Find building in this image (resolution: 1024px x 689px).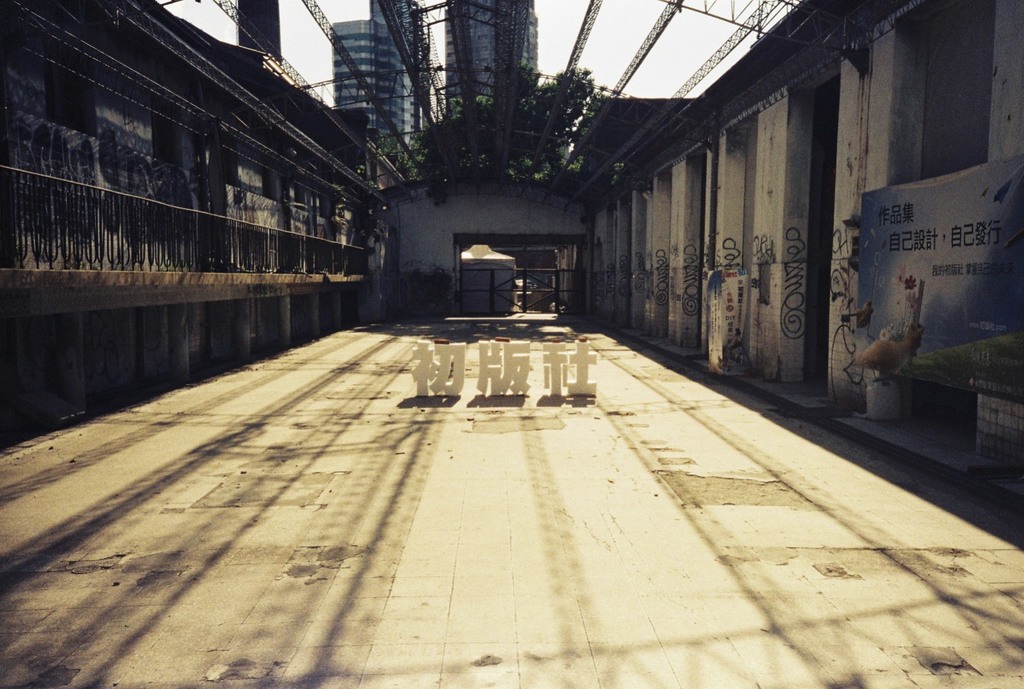
crop(329, 1, 428, 144).
